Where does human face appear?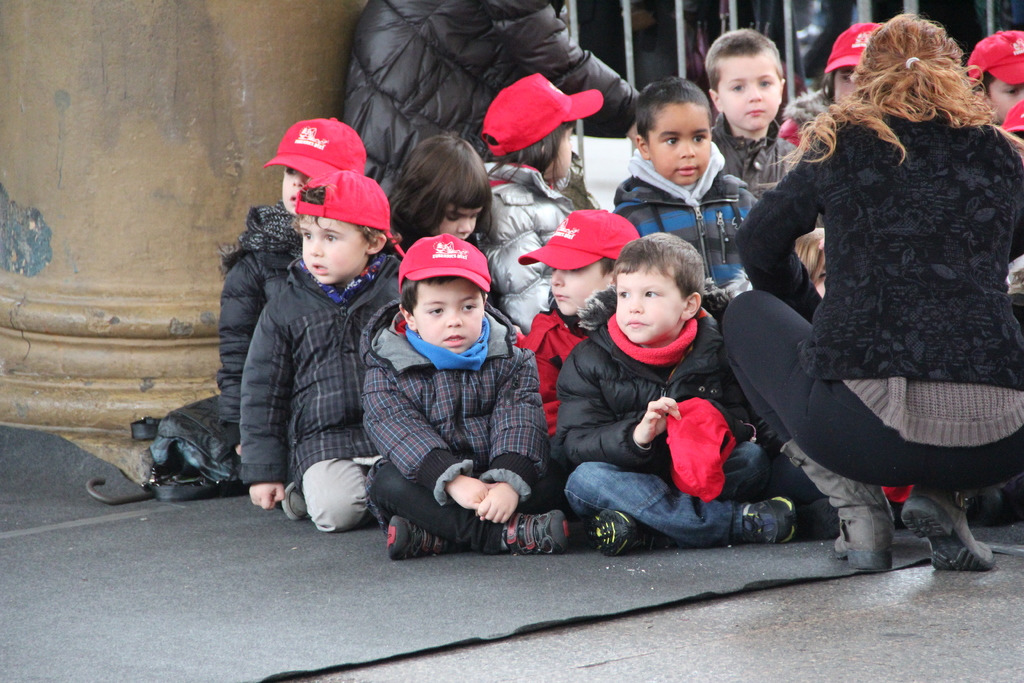
Appears at (828,67,861,109).
